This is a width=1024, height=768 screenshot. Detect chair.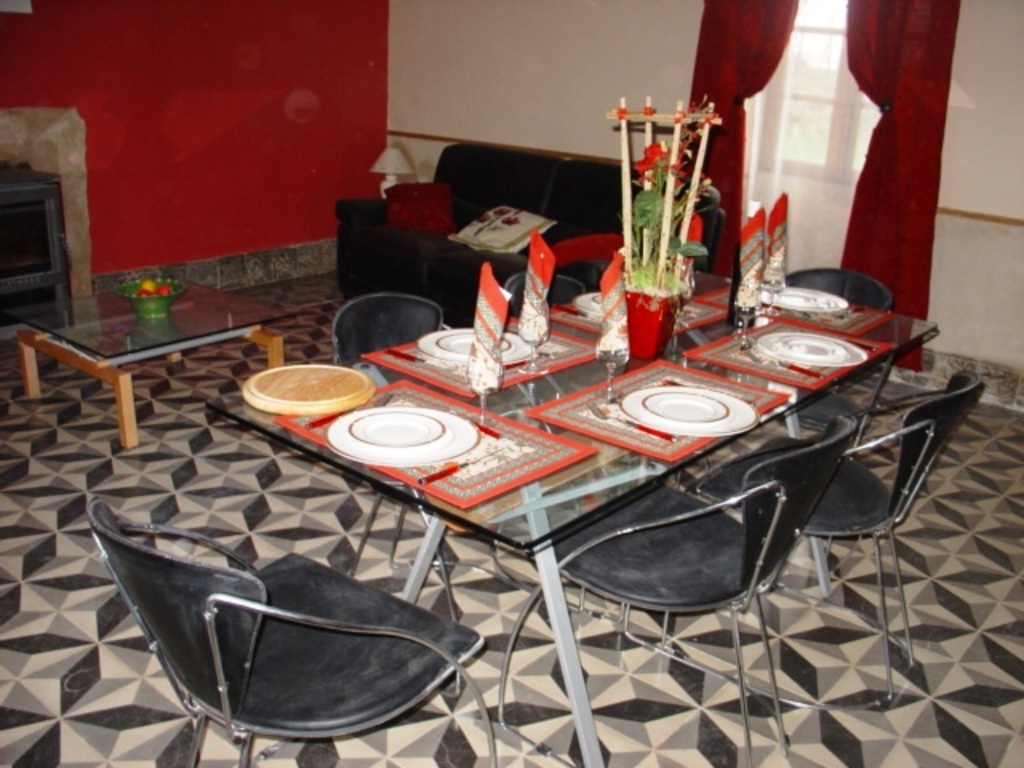
[x1=493, y1=410, x2=861, y2=766].
